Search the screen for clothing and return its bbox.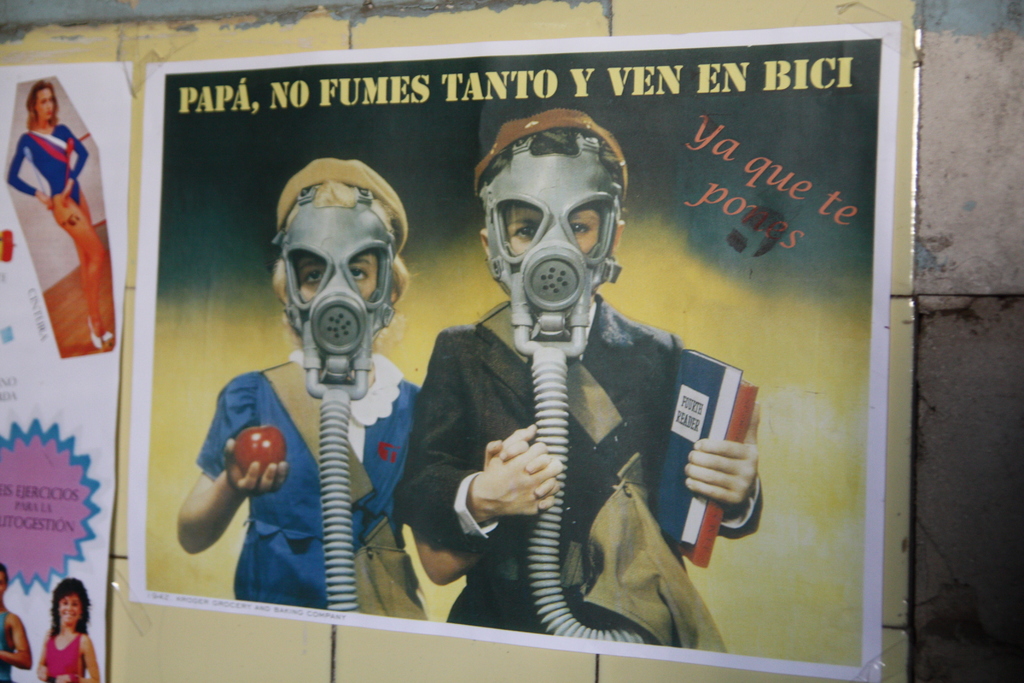
Found: (0, 607, 12, 682).
